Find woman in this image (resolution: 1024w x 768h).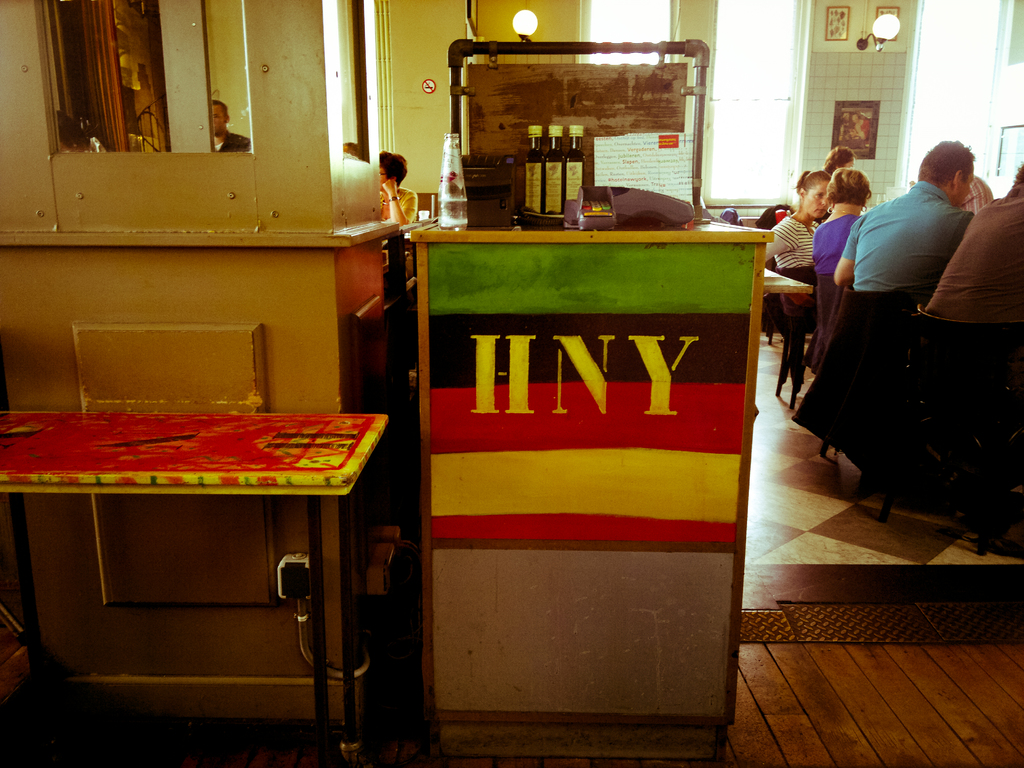
(765, 168, 833, 314).
